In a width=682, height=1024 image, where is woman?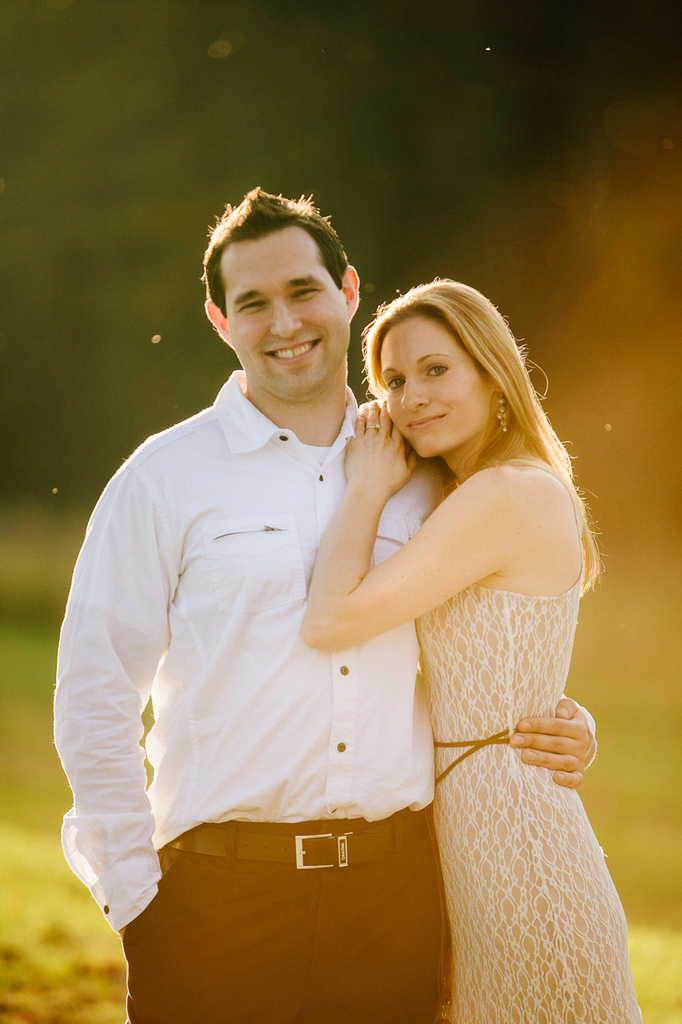
Rect(281, 259, 612, 1016).
